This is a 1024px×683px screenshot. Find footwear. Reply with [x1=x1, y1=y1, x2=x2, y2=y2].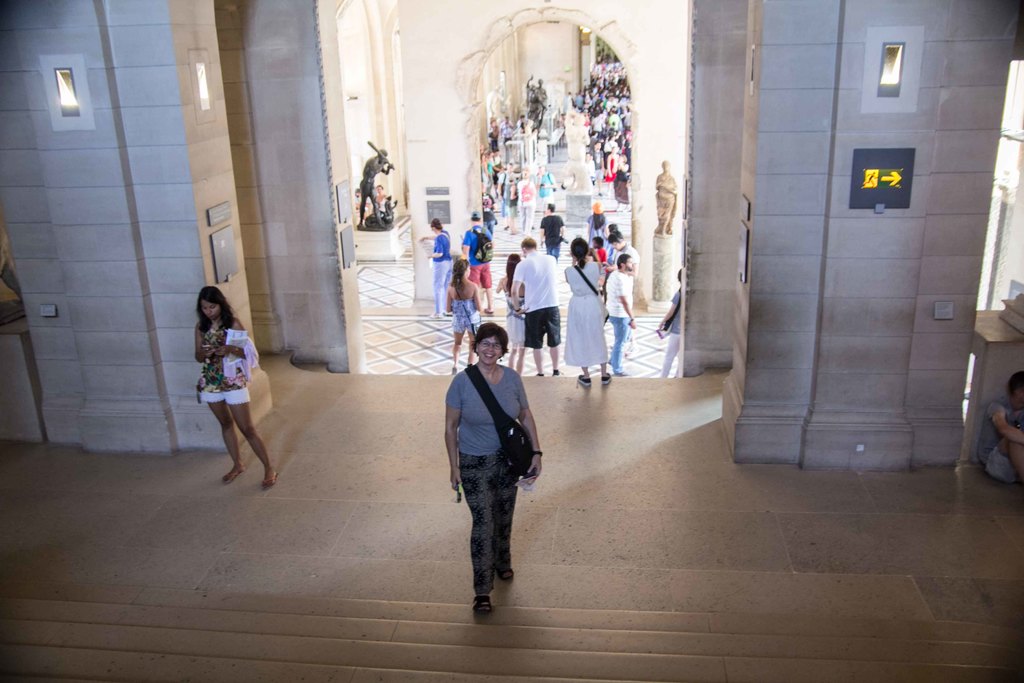
[x1=470, y1=592, x2=492, y2=614].
